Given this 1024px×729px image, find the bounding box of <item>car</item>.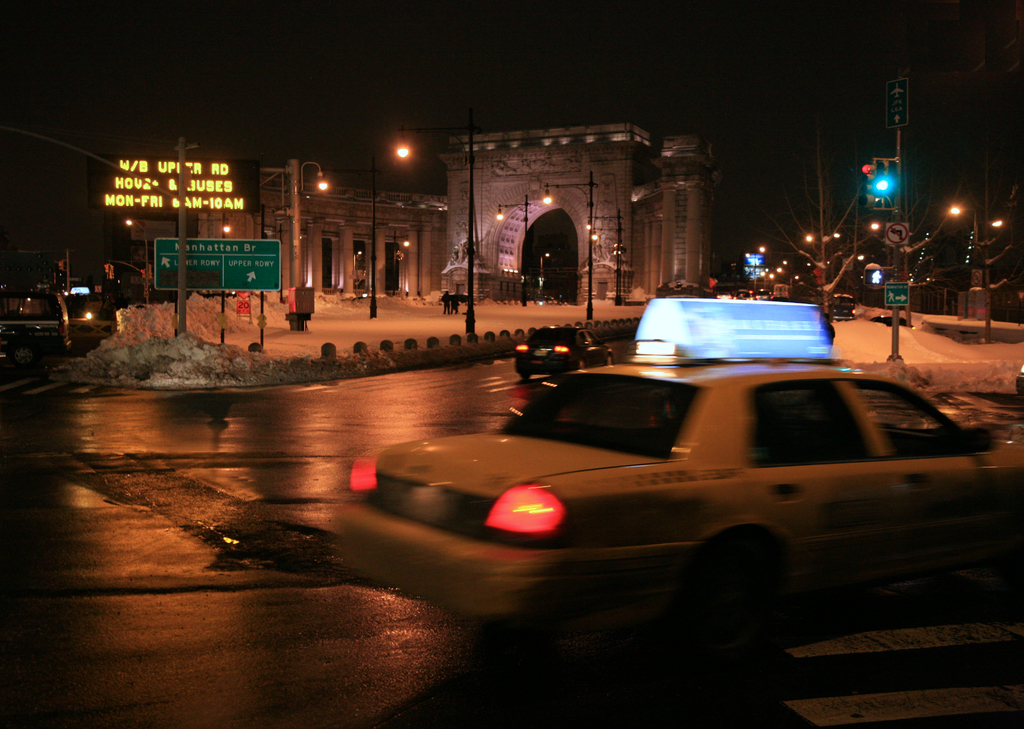
pyautogui.locateOnScreen(3, 280, 69, 365).
